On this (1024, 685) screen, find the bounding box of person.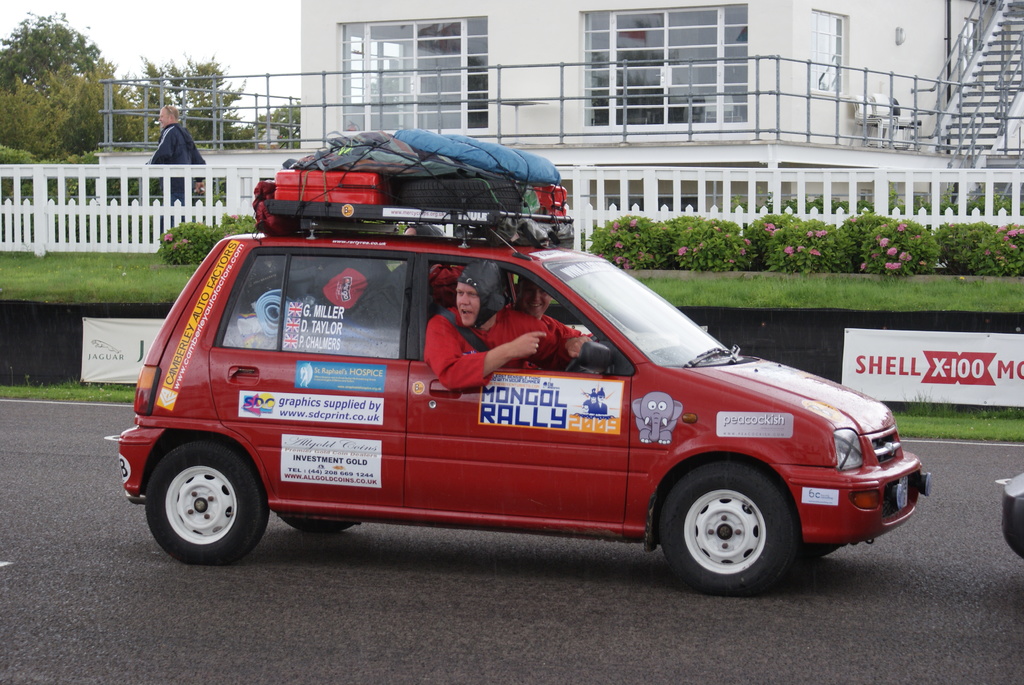
Bounding box: 510:274:592:368.
